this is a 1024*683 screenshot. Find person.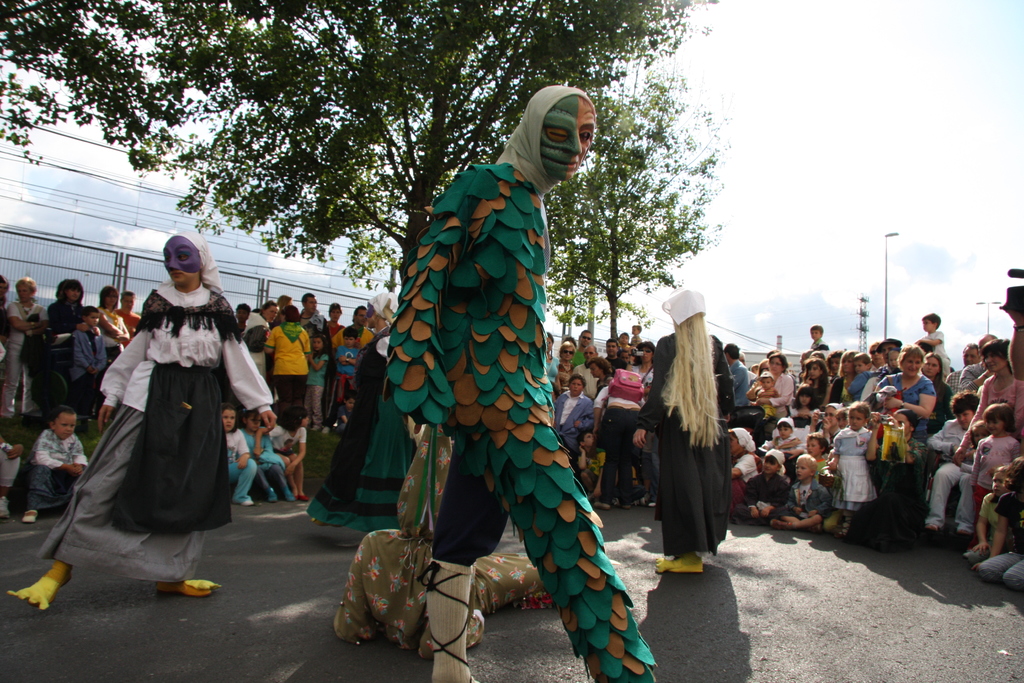
Bounding box: pyautogui.locateOnScreen(299, 292, 332, 343).
